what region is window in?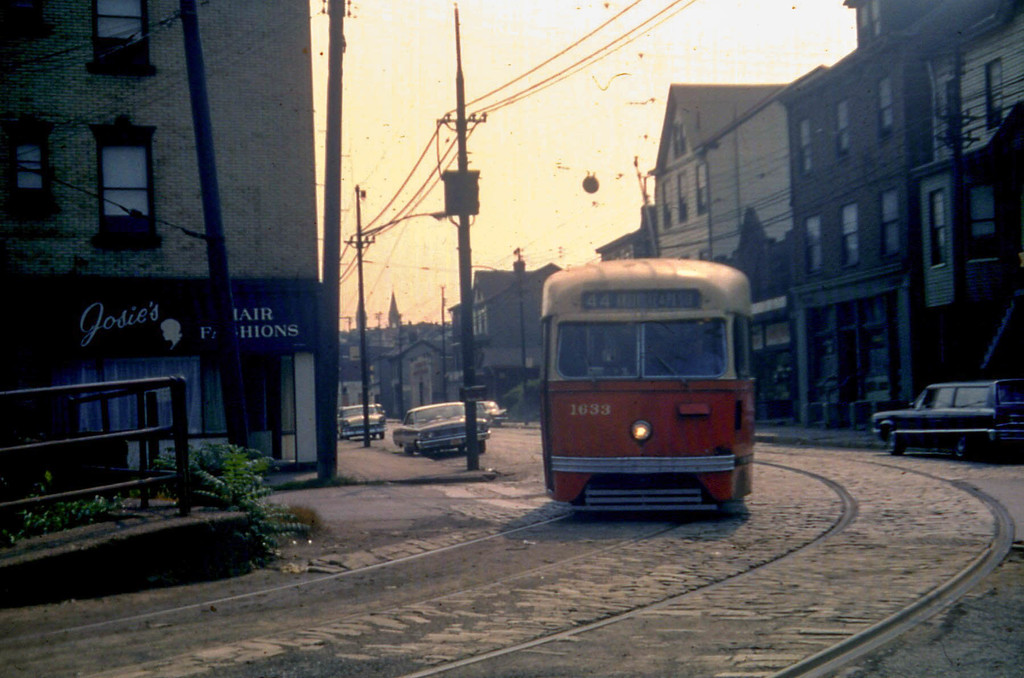
(877,185,904,258).
